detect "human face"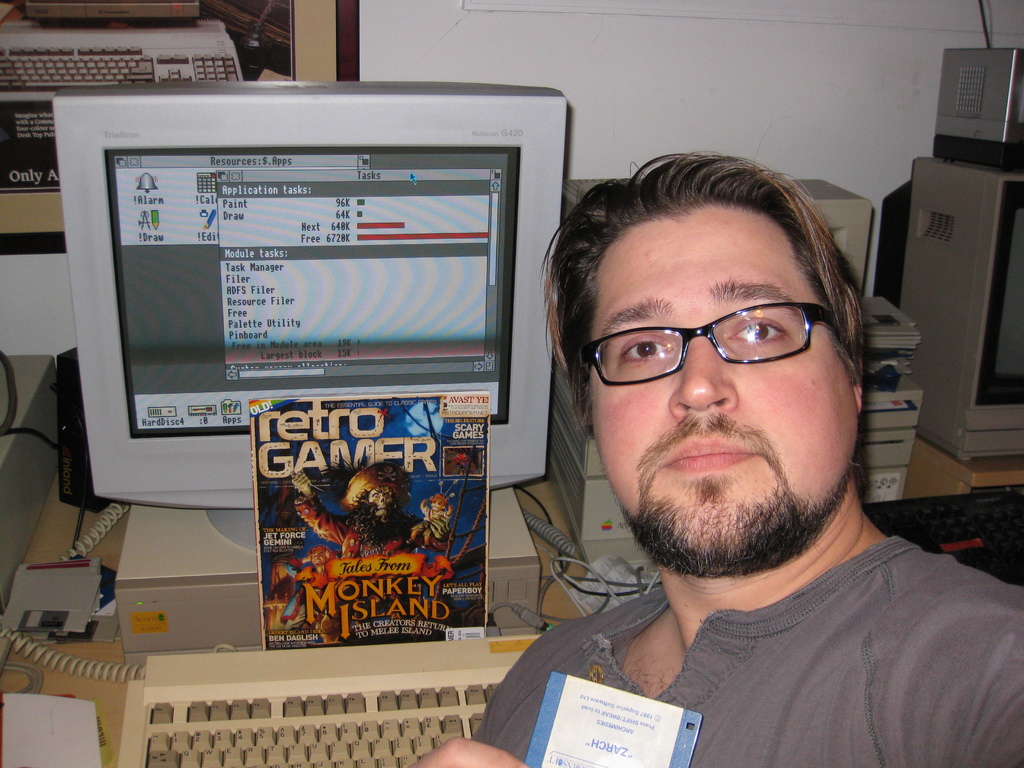
(593,220,866,557)
